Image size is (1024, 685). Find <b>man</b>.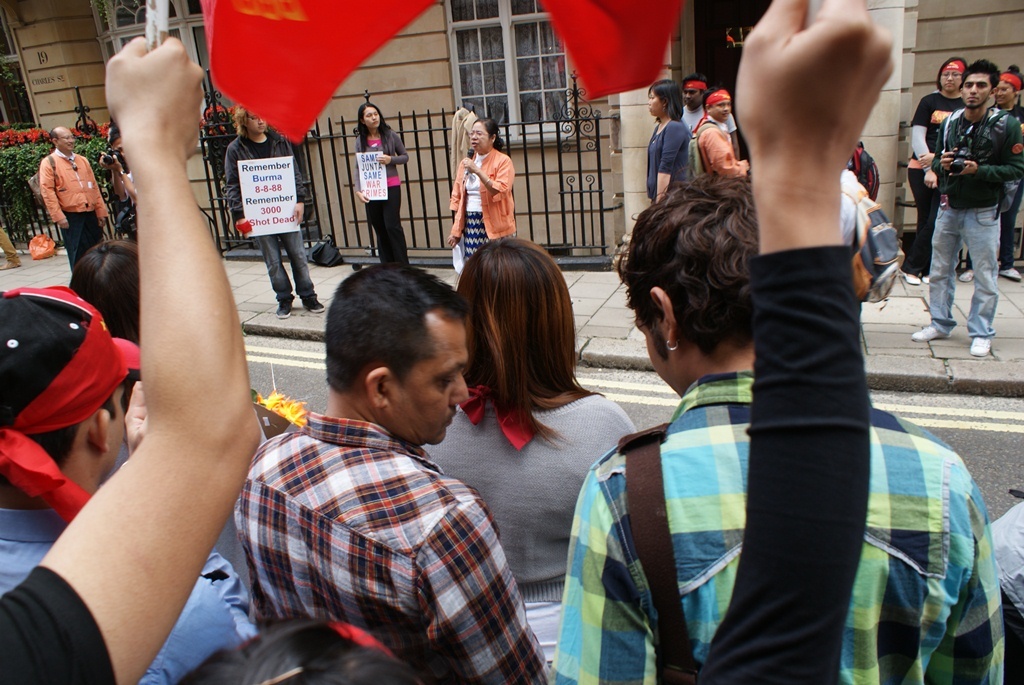
<bbox>549, 169, 1006, 684</bbox>.
